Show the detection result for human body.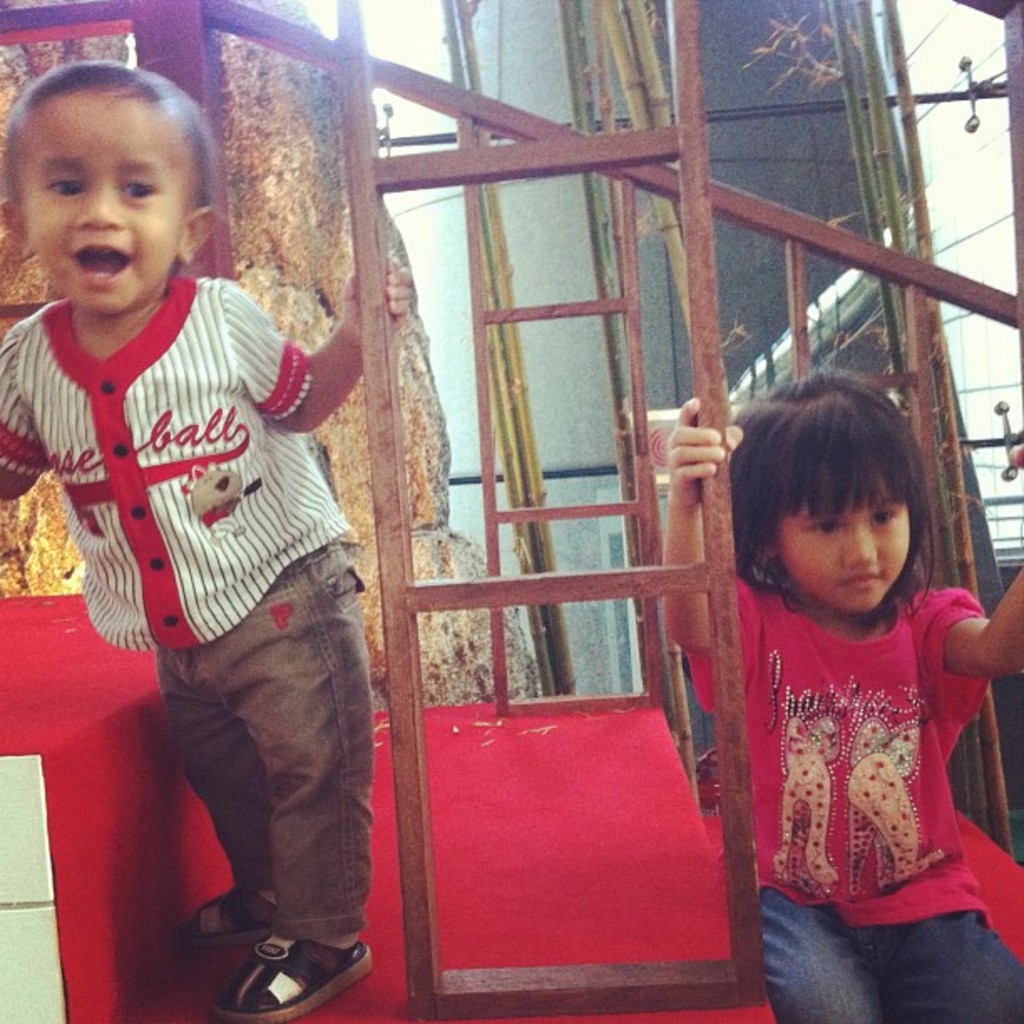
(x1=0, y1=99, x2=393, y2=959).
